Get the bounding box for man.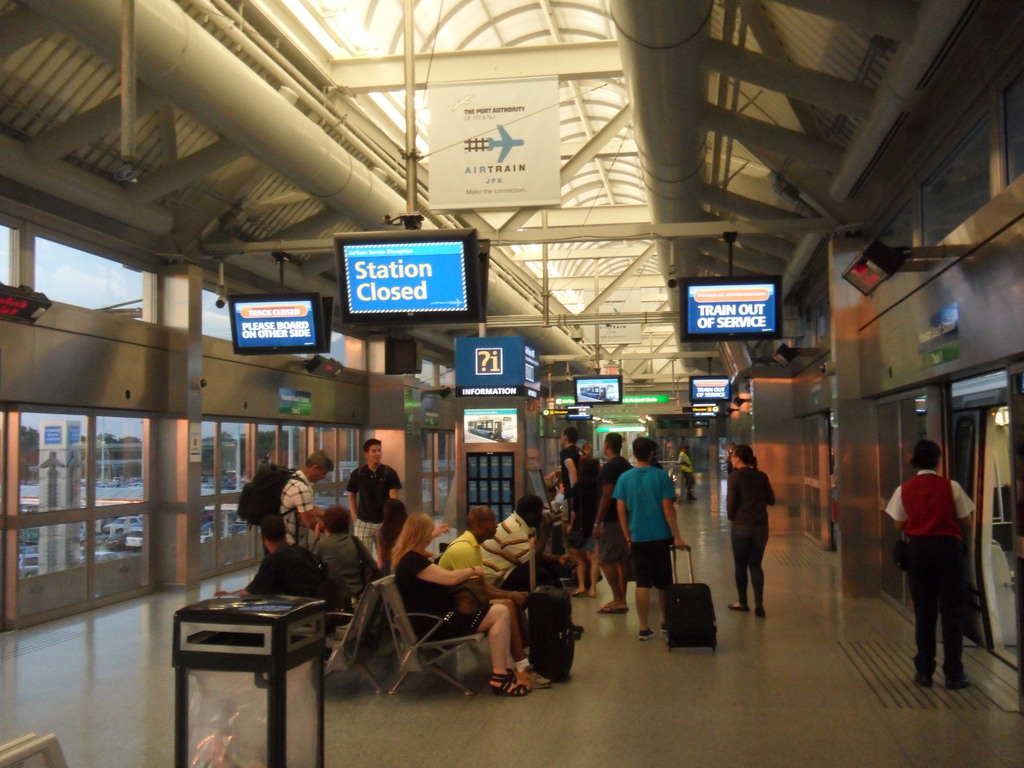
(x1=894, y1=440, x2=995, y2=688).
